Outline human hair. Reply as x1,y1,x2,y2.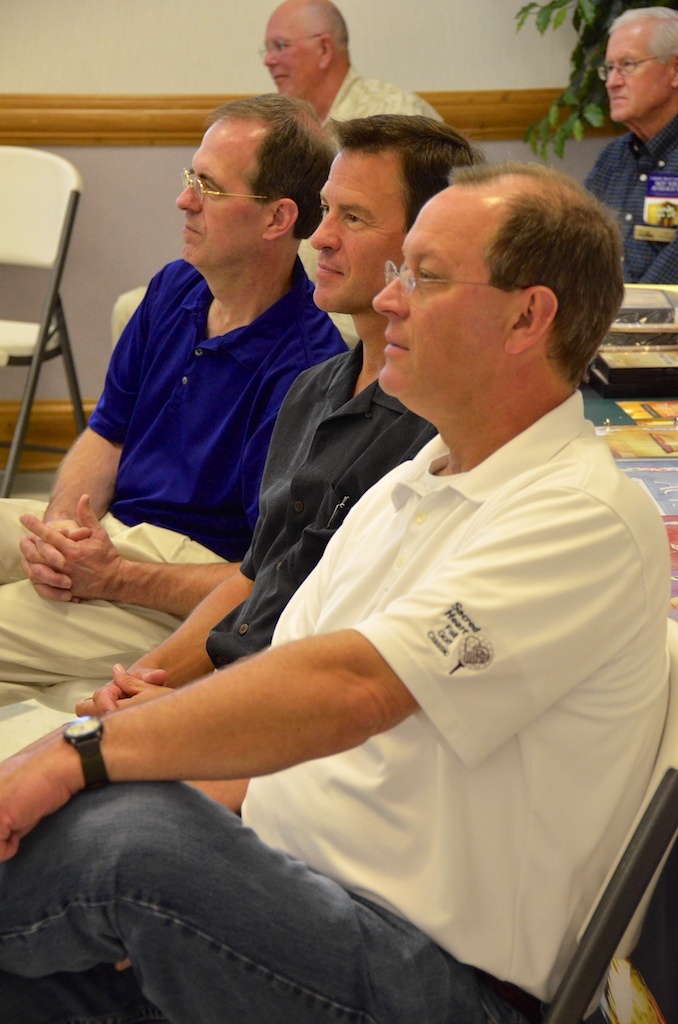
448,157,627,392.
